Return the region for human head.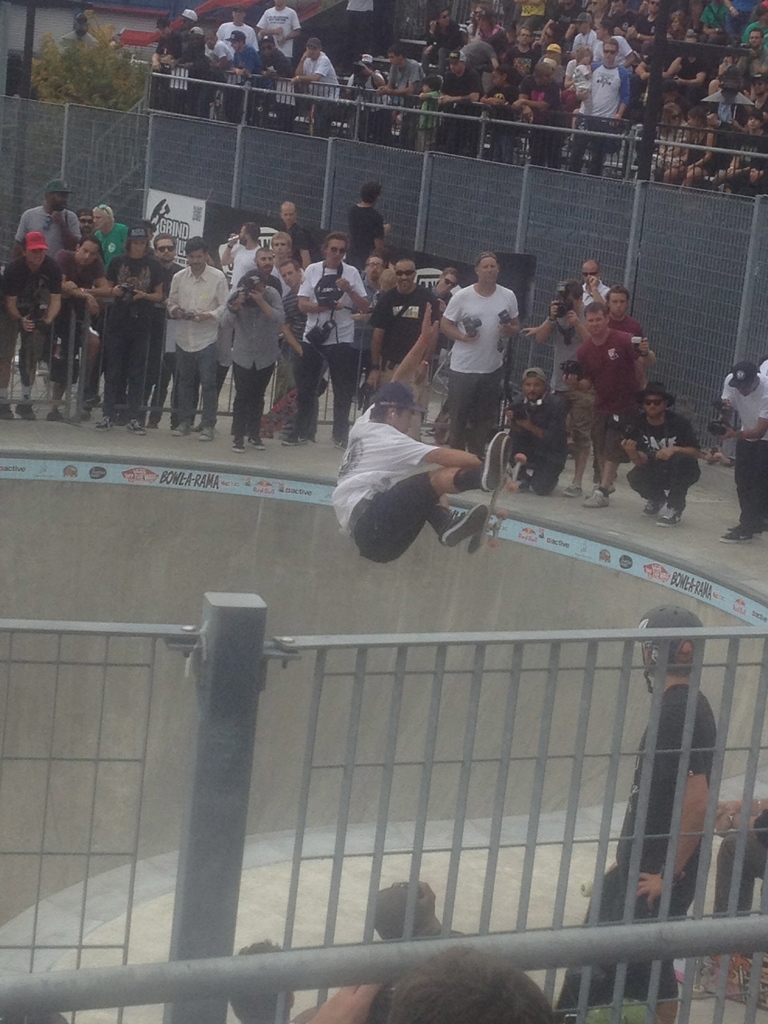
[x1=472, y1=4, x2=489, y2=22].
